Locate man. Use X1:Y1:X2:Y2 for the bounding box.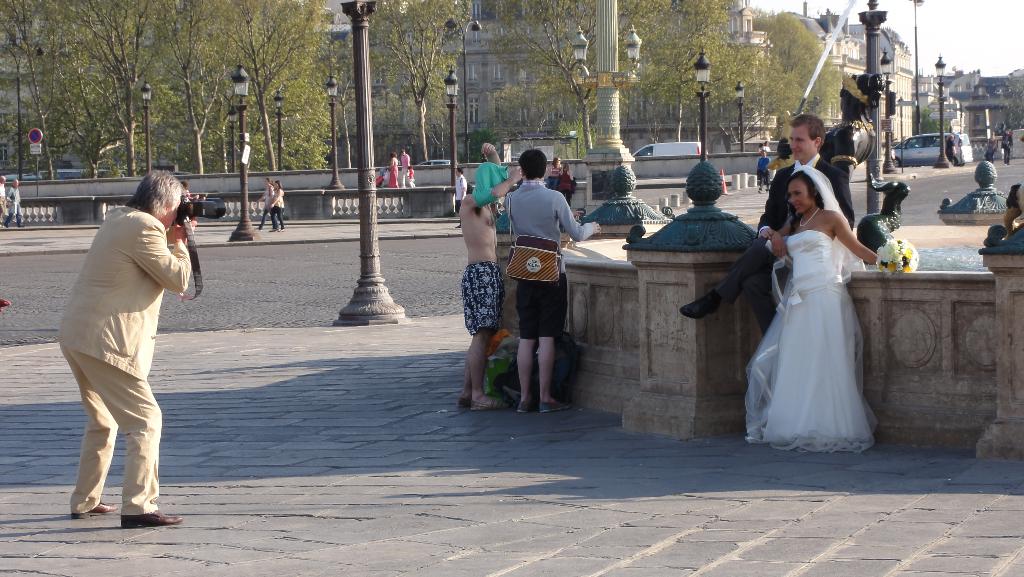
679:113:859:339.
